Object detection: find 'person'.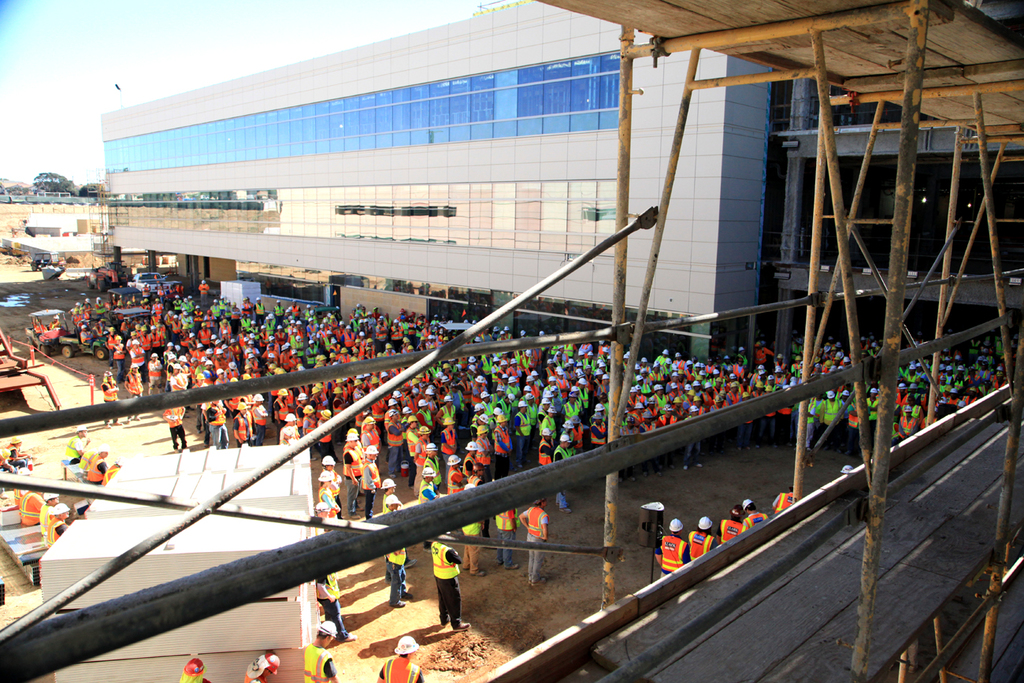
<bbox>124, 366, 143, 417</bbox>.
